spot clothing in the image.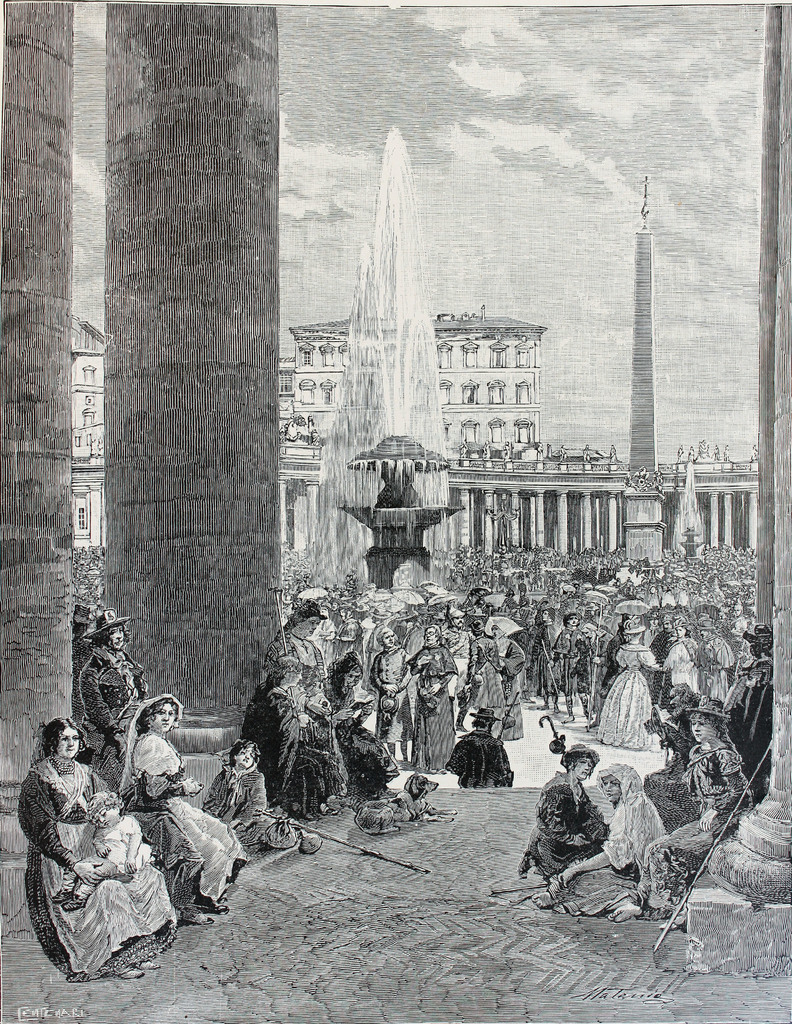
clothing found at [x1=545, y1=760, x2=669, y2=917].
